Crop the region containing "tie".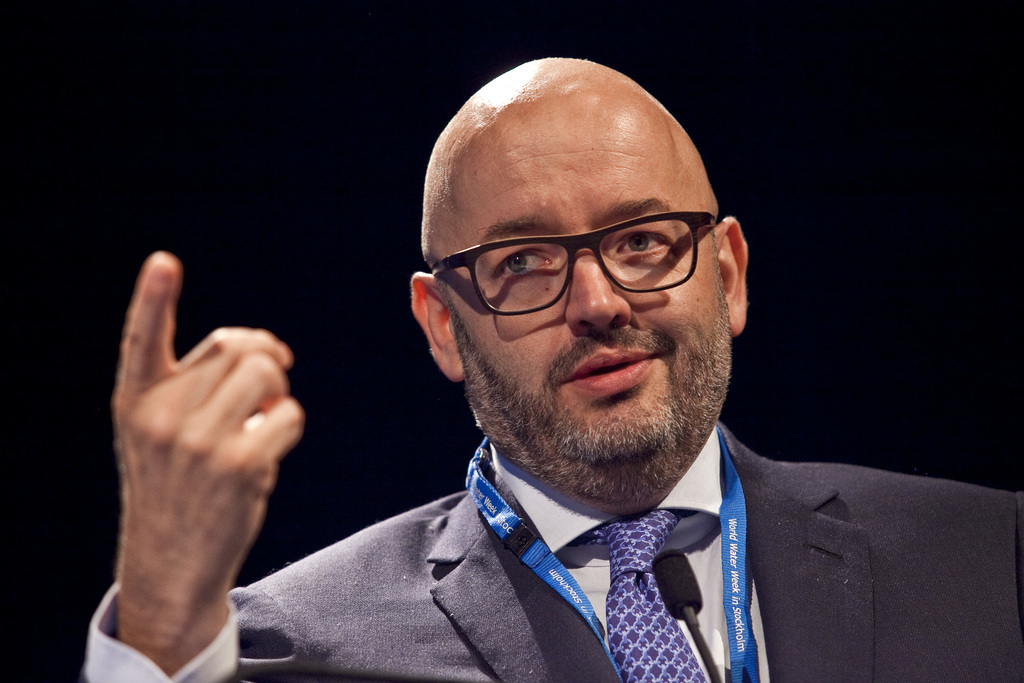
Crop region: crop(584, 488, 707, 681).
